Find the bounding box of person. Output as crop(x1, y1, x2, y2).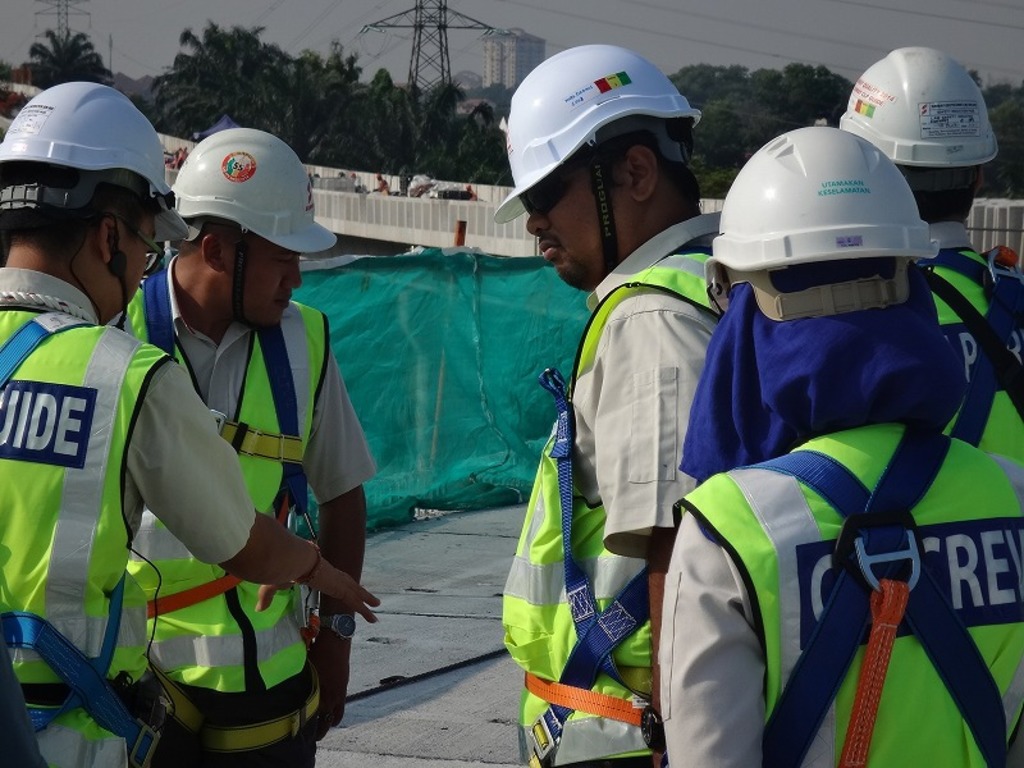
crop(0, 77, 371, 767).
